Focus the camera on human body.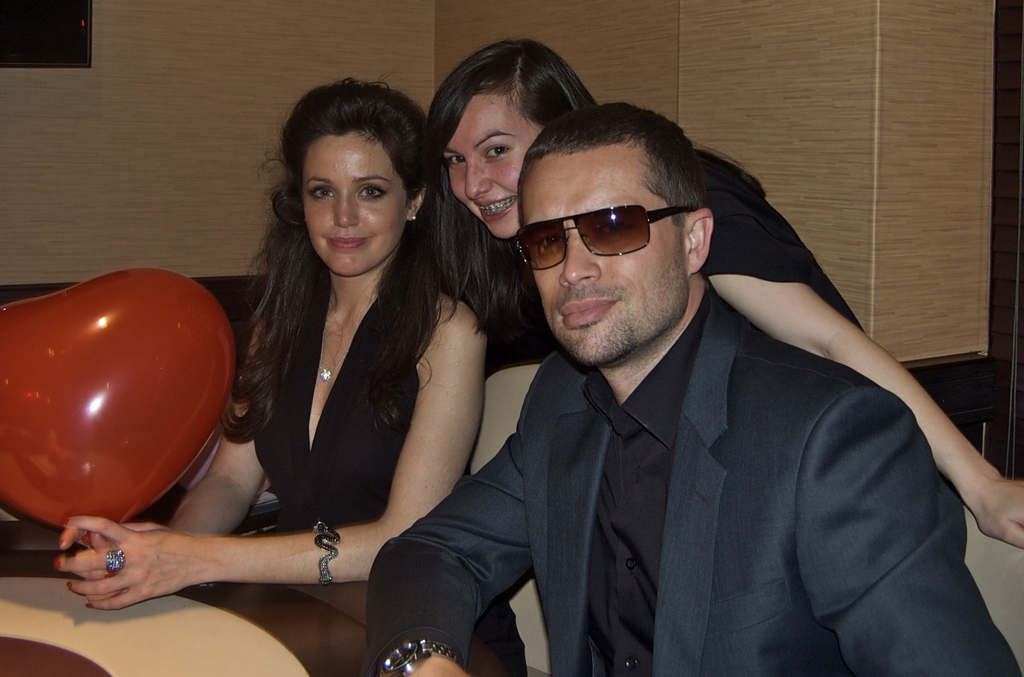
Focus region: 465,140,1023,547.
